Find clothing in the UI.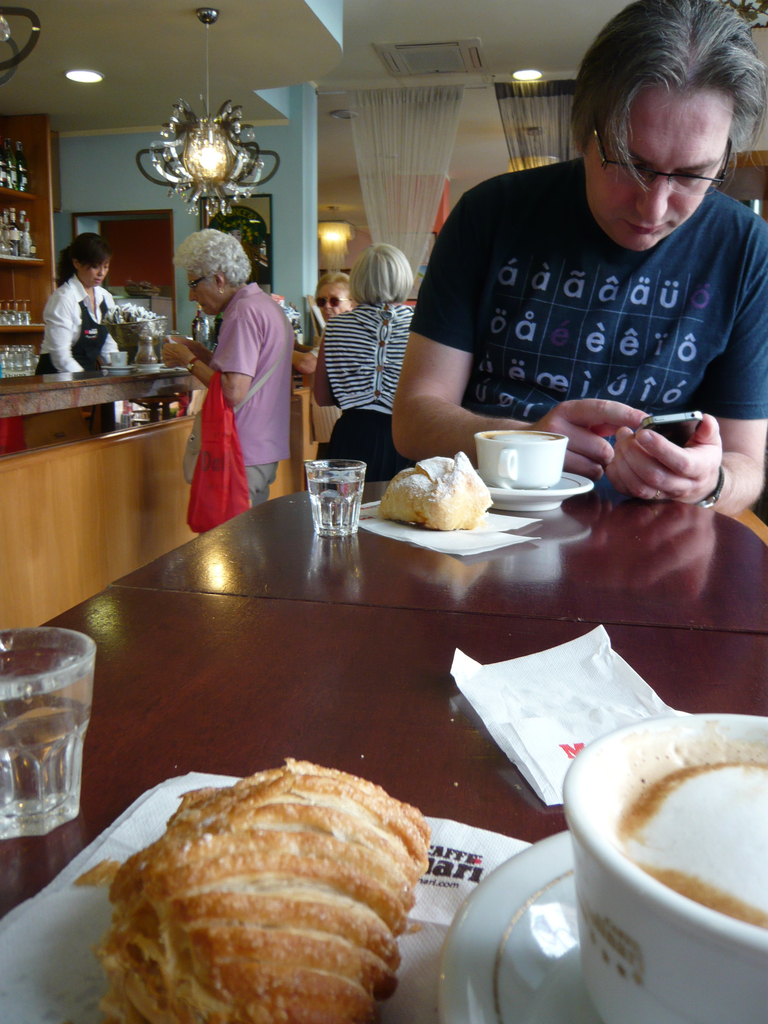
UI element at {"x1": 308, "y1": 340, "x2": 348, "y2": 463}.
